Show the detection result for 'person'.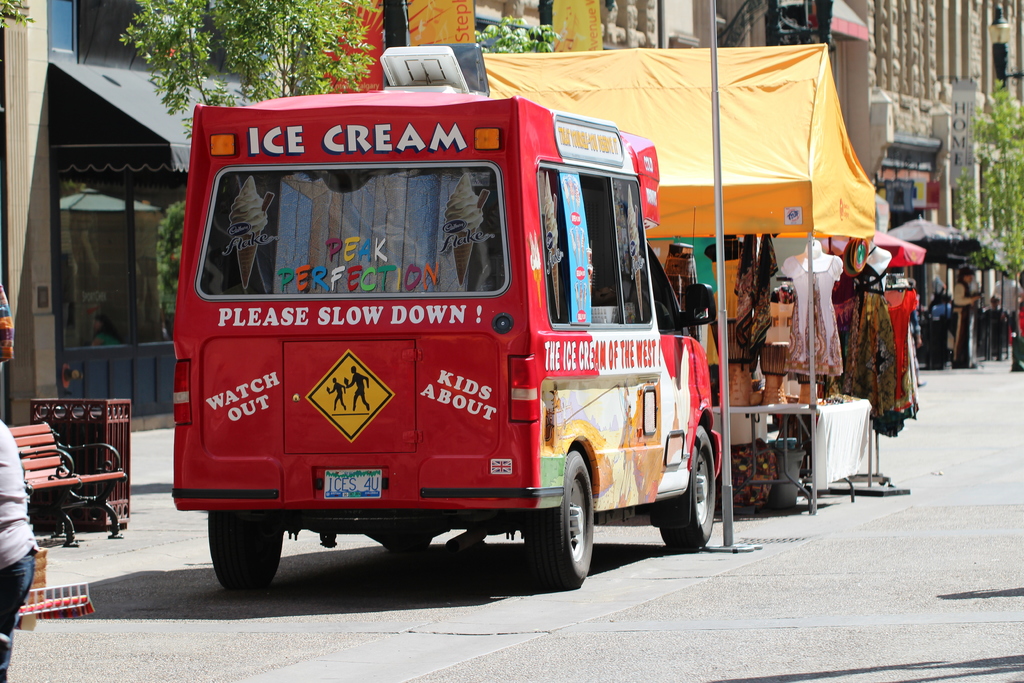
[left=950, top=262, right=986, bottom=371].
